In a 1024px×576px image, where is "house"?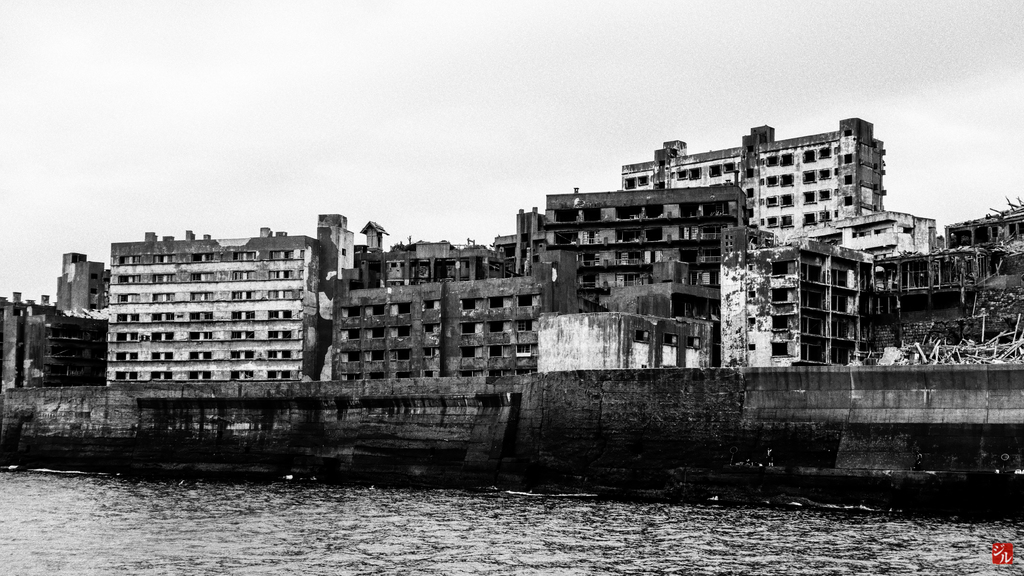
(324, 217, 548, 391).
